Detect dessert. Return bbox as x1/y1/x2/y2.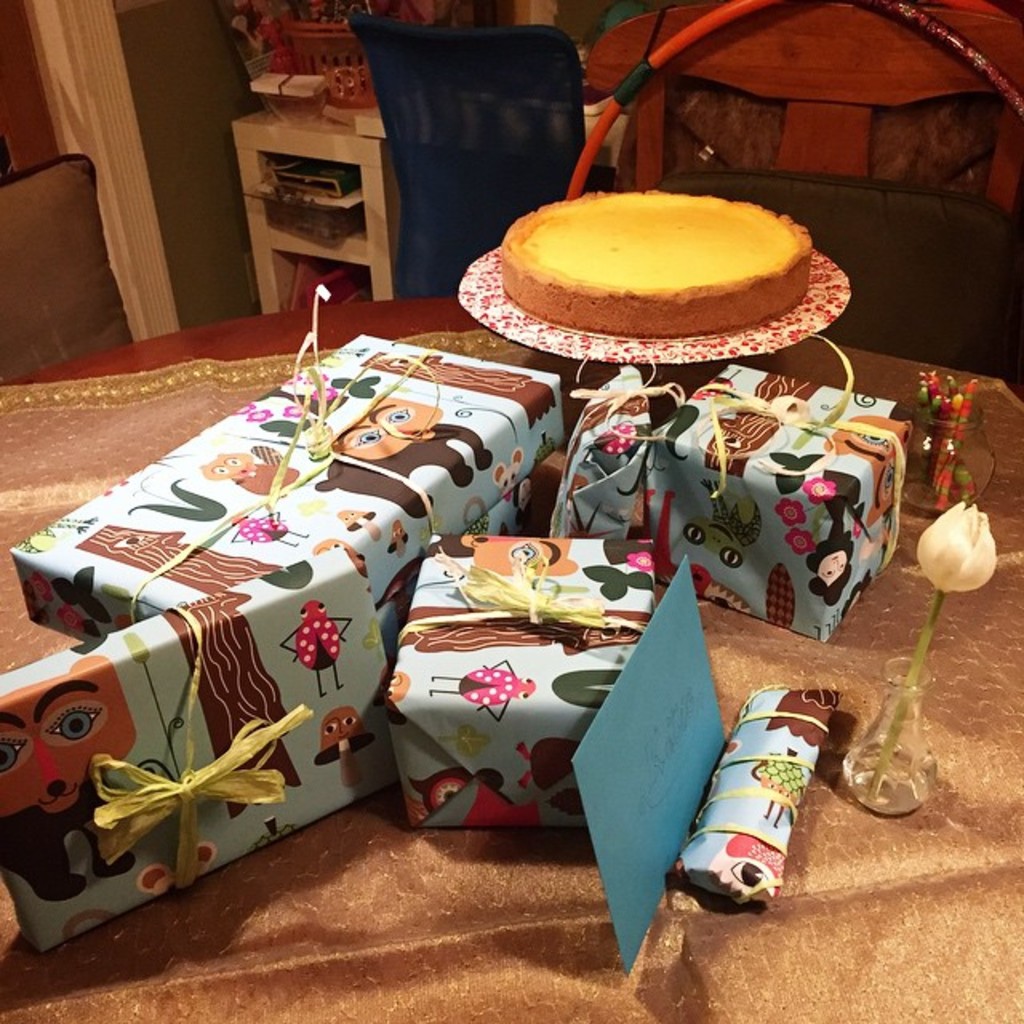
501/189/811/339.
